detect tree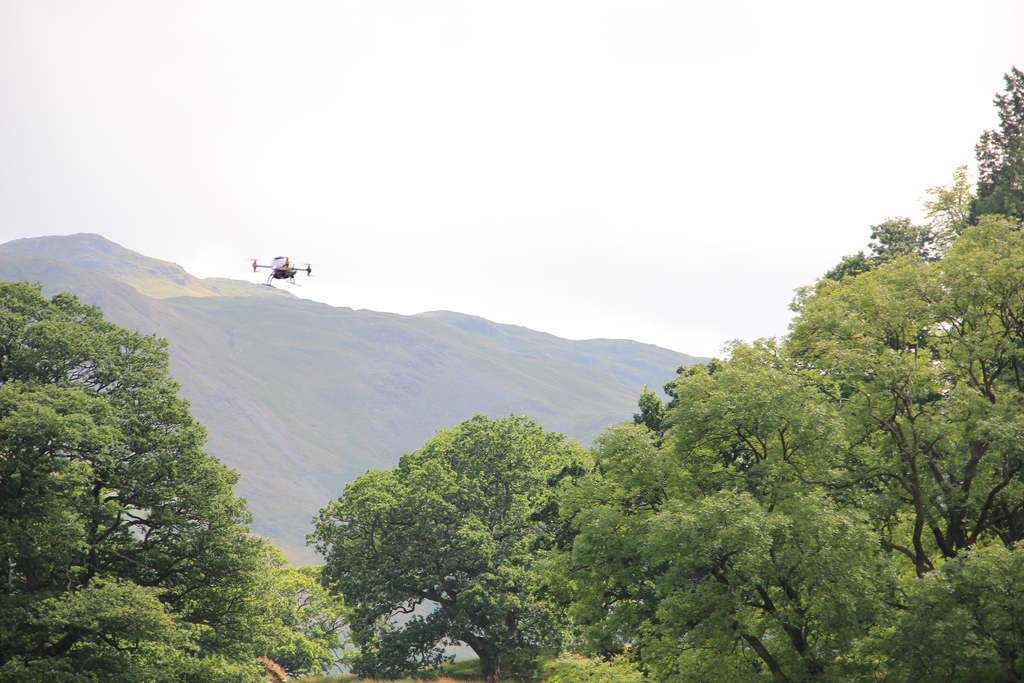
bbox=(307, 416, 602, 682)
